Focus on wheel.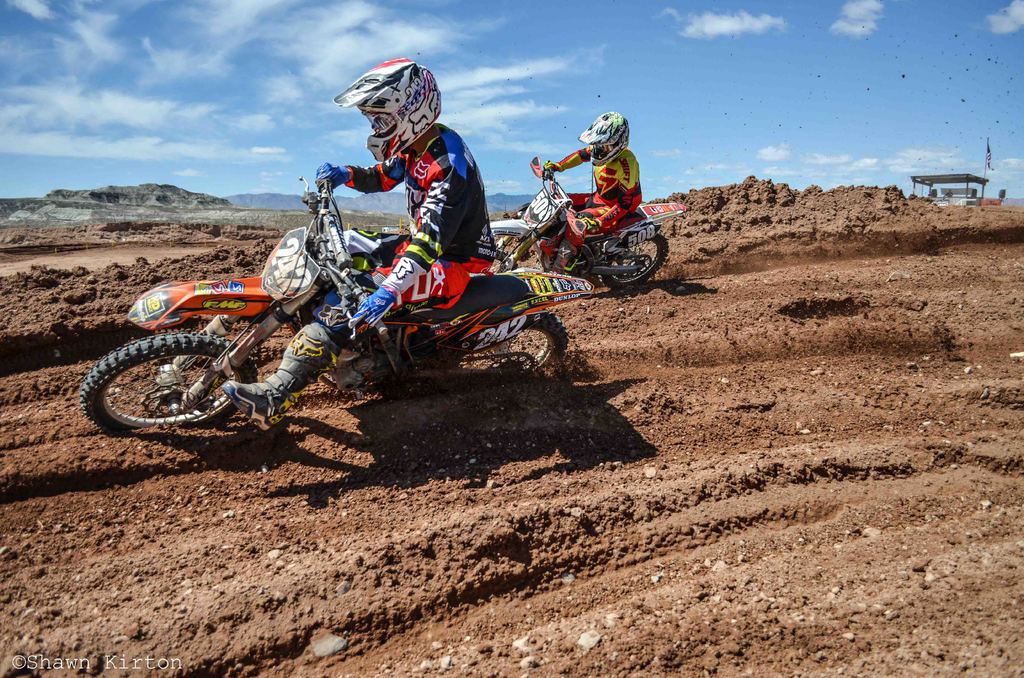
Focused at crop(87, 331, 262, 428).
